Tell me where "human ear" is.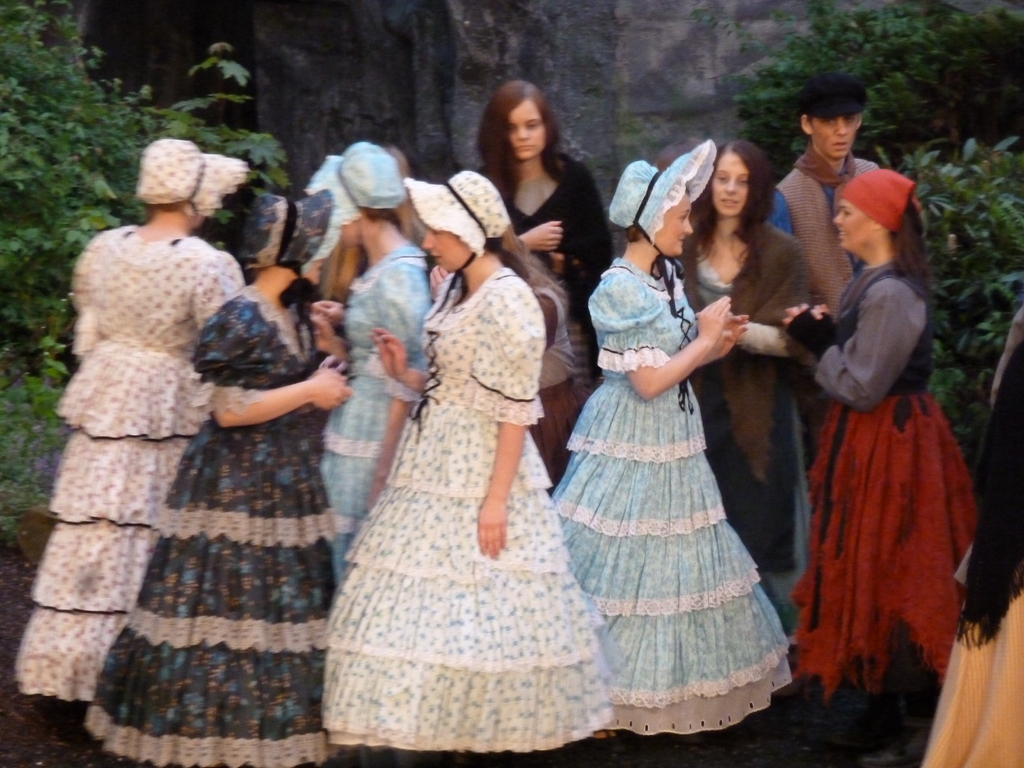
"human ear" is at <bbox>186, 203, 195, 216</bbox>.
